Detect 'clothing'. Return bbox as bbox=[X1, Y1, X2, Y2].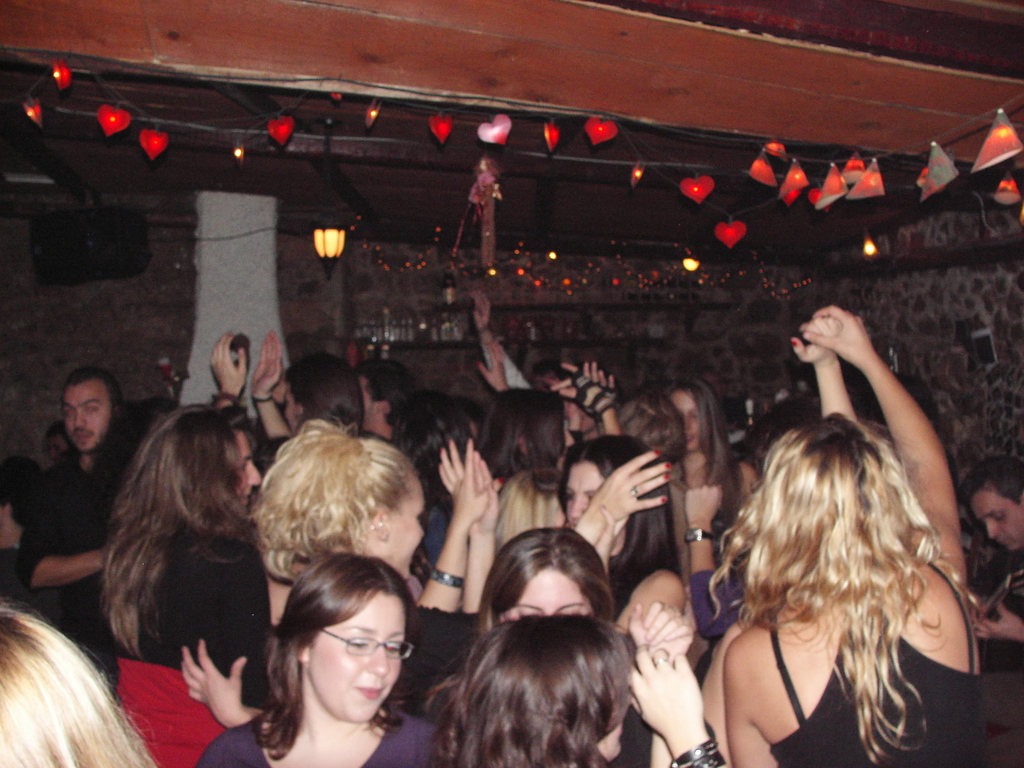
bbox=[762, 603, 986, 767].
